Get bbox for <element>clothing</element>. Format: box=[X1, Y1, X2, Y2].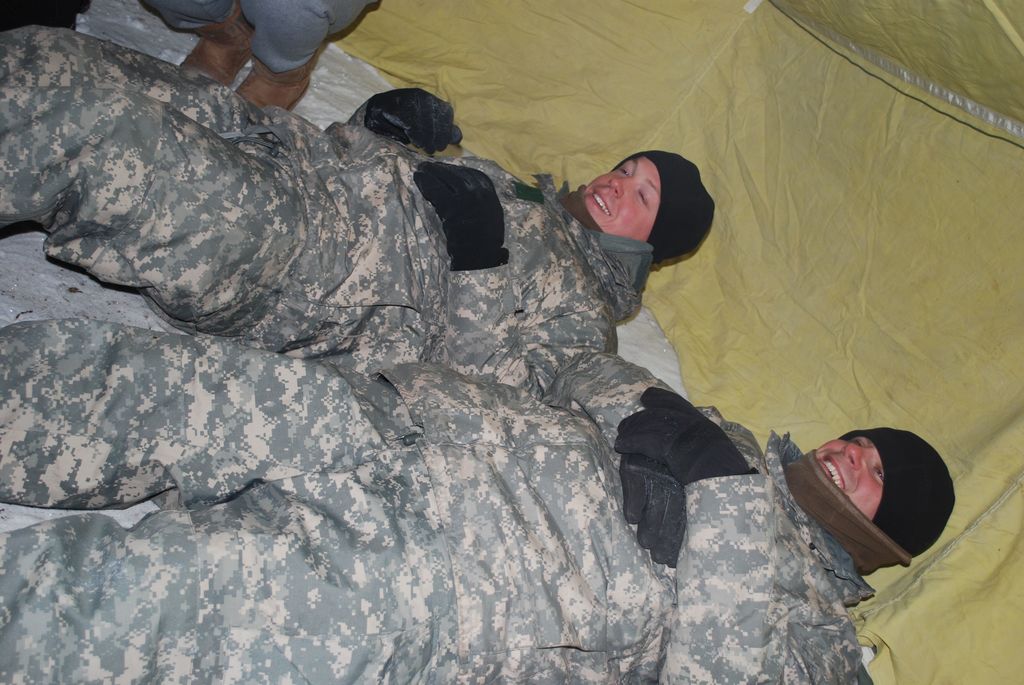
box=[125, 0, 391, 86].
